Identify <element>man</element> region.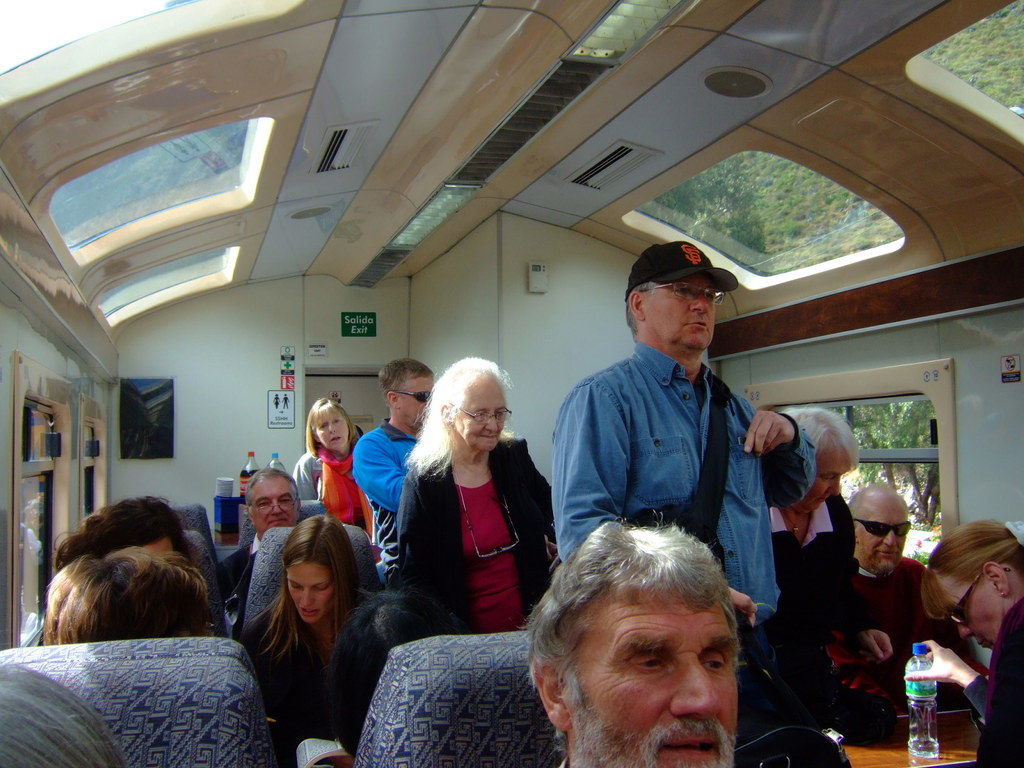
Region: crop(543, 228, 821, 675).
